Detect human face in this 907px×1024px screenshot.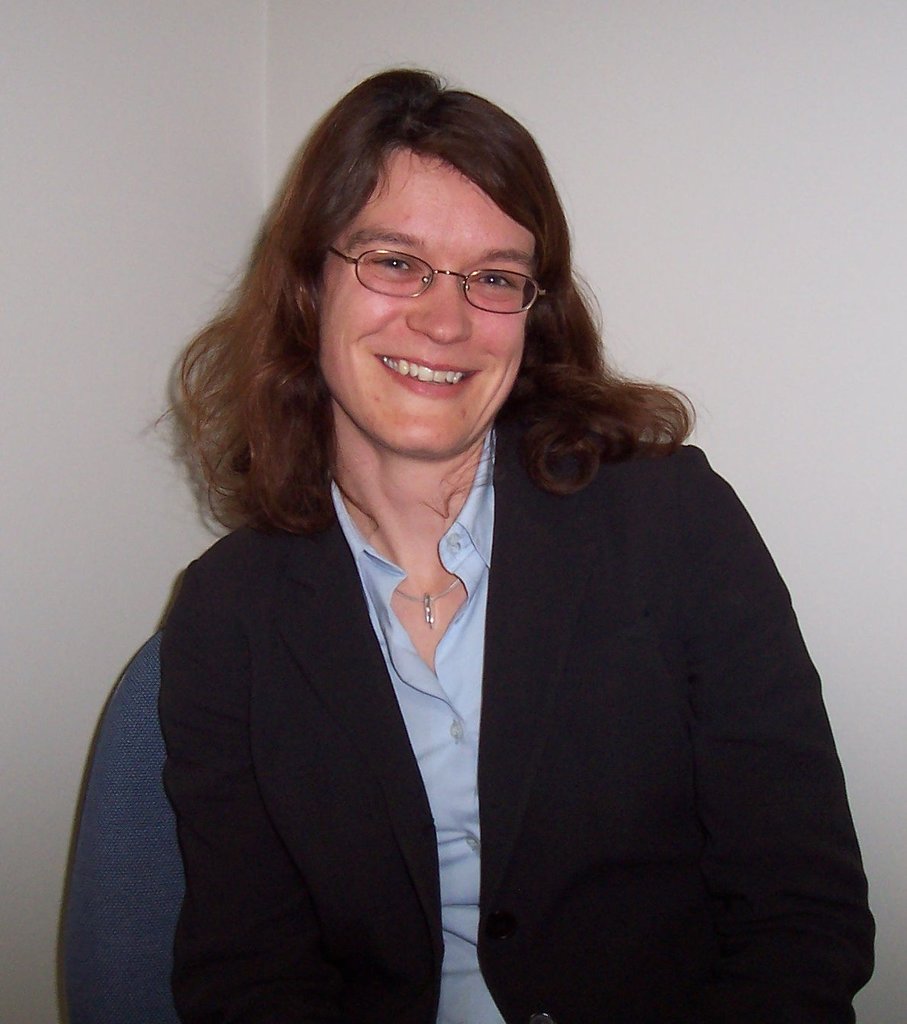
Detection: <box>312,153,535,460</box>.
